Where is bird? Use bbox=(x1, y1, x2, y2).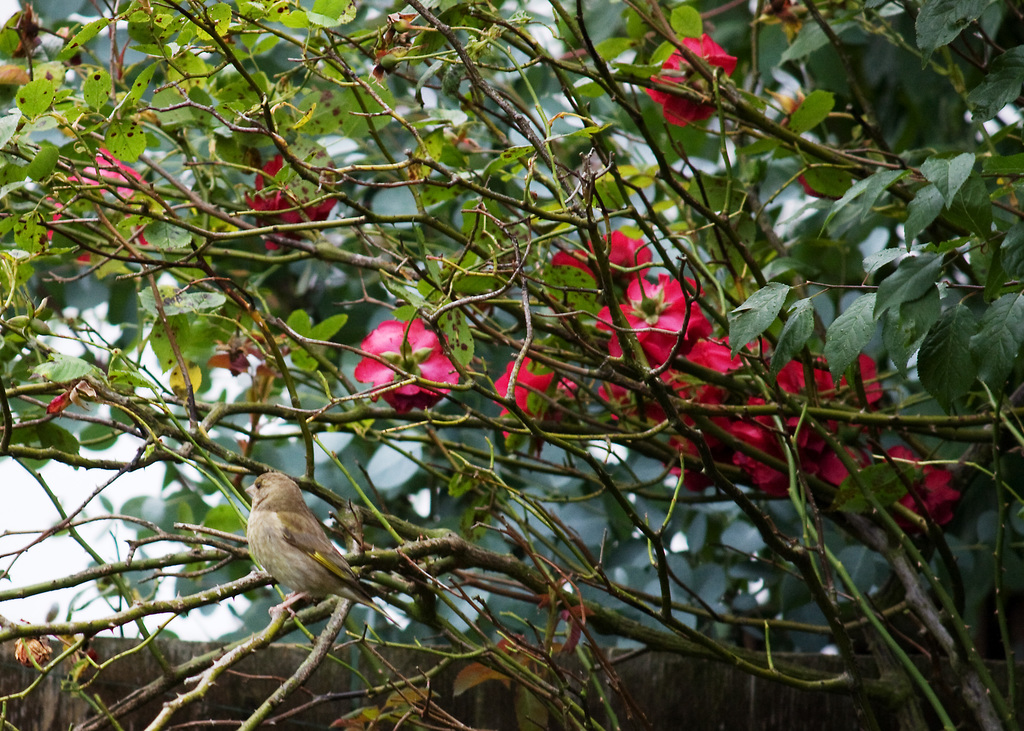
bbox=(229, 476, 365, 632).
